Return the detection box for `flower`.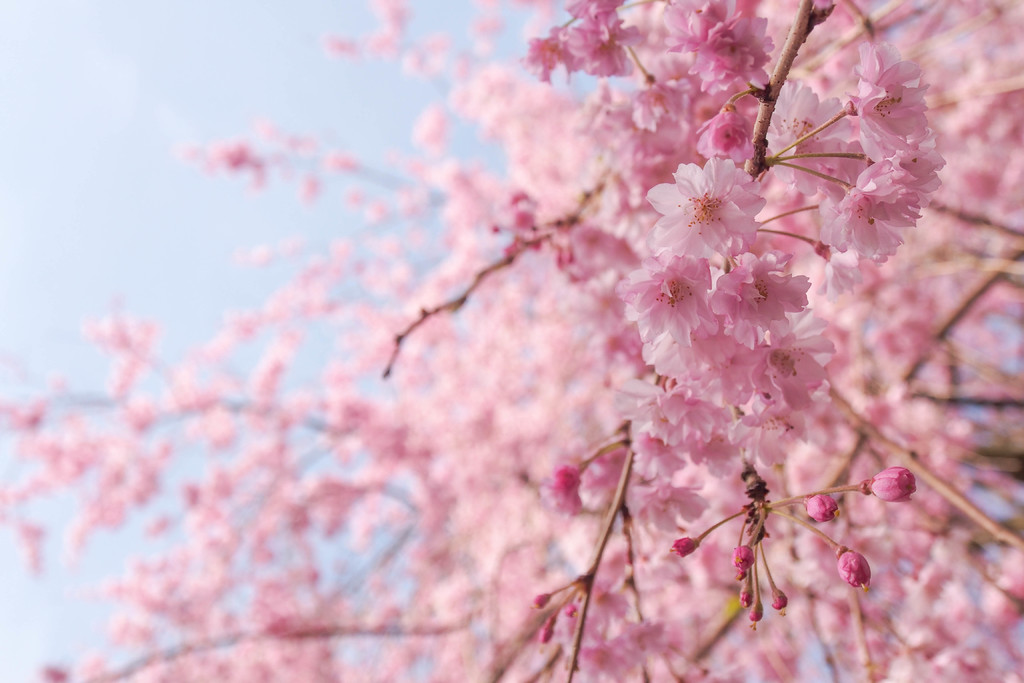
Rect(664, 138, 783, 263).
